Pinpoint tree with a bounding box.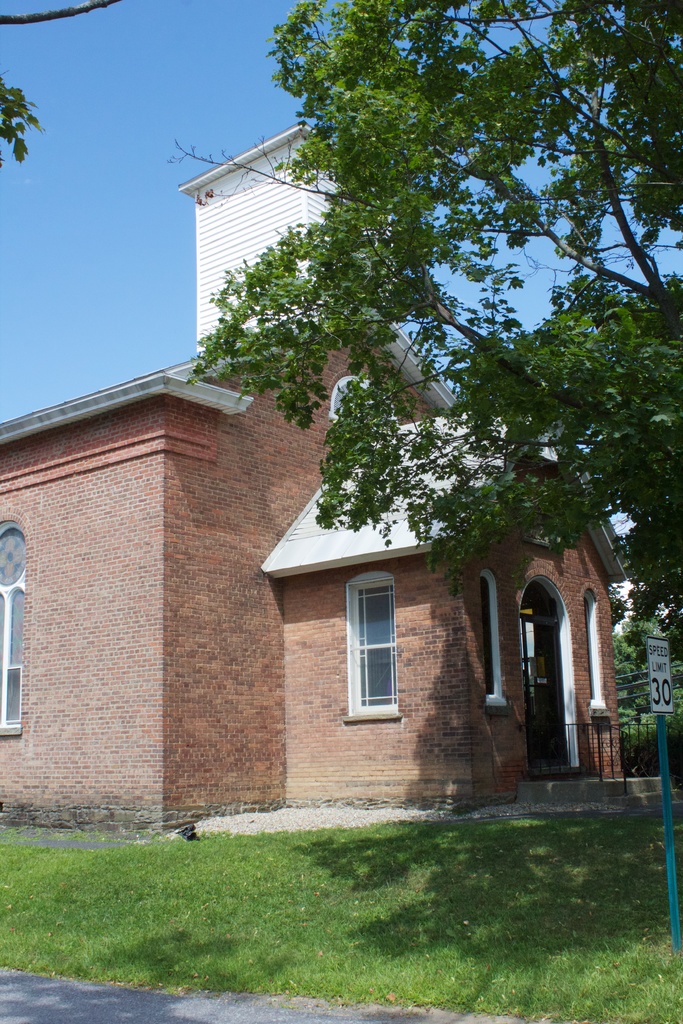
detection(0, 48, 24, 166).
